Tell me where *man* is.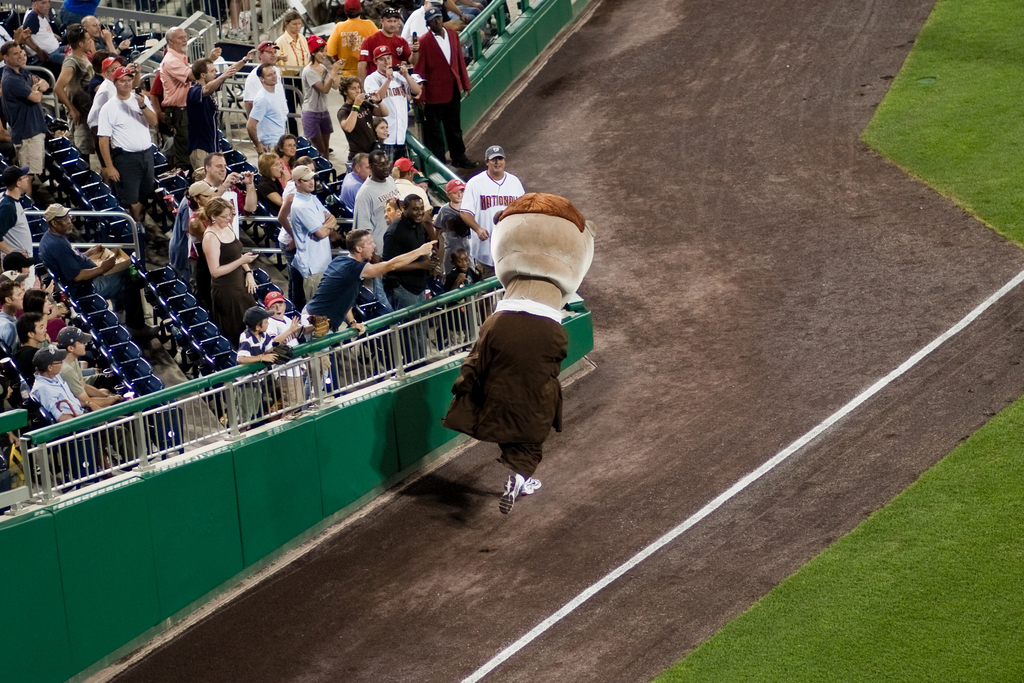
*man* is at 457 144 524 313.
